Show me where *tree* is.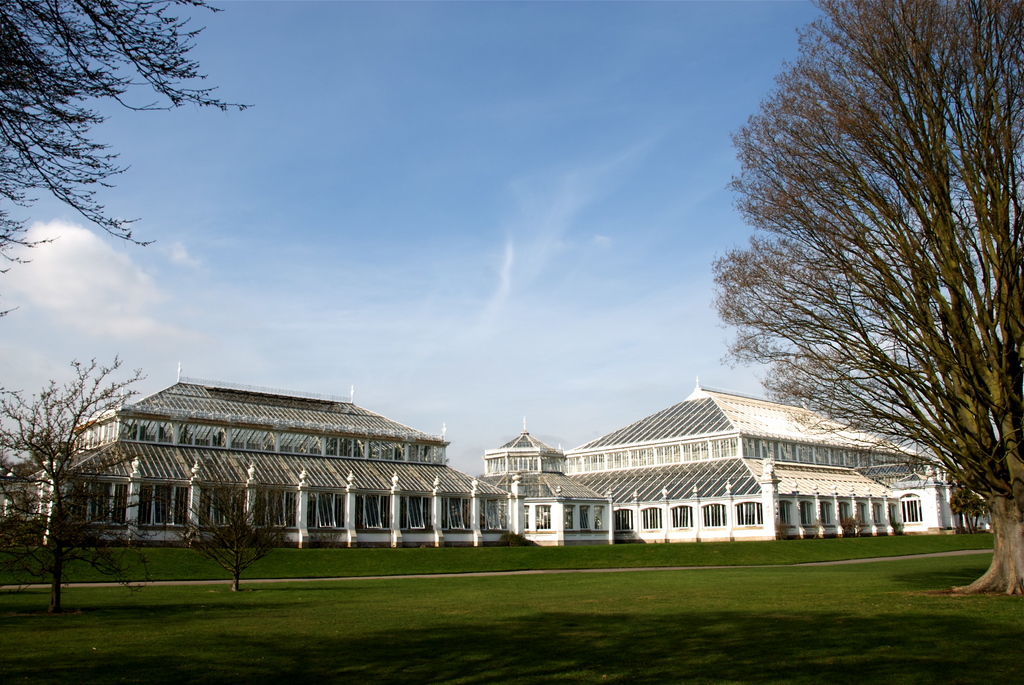
*tree* is at box=[710, 0, 1023, 600].
